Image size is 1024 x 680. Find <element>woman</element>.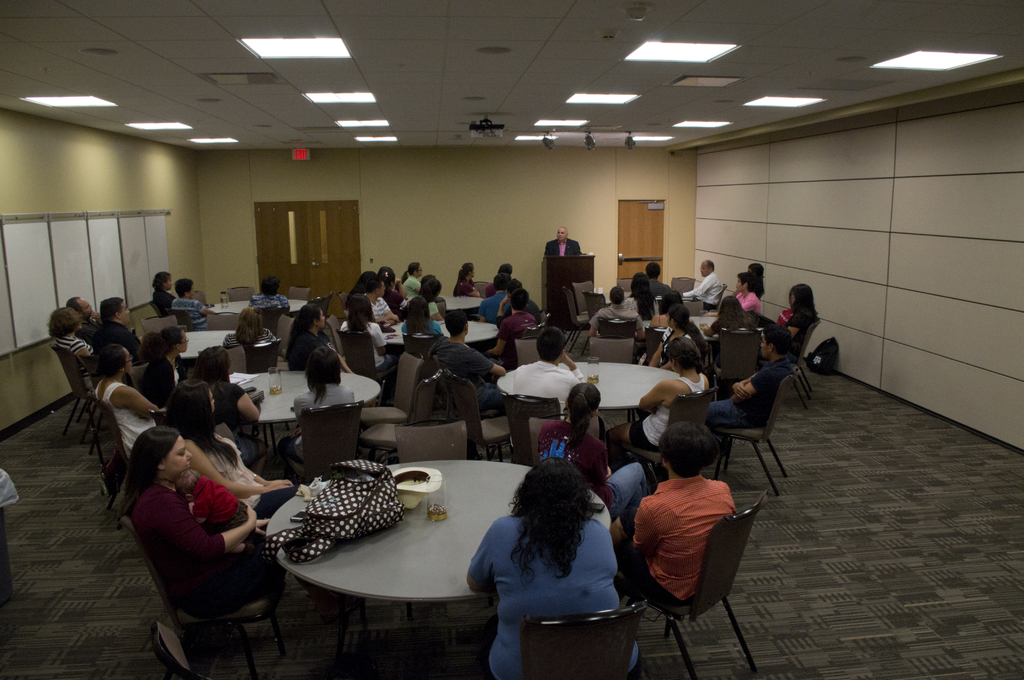
776/285/819/353.
